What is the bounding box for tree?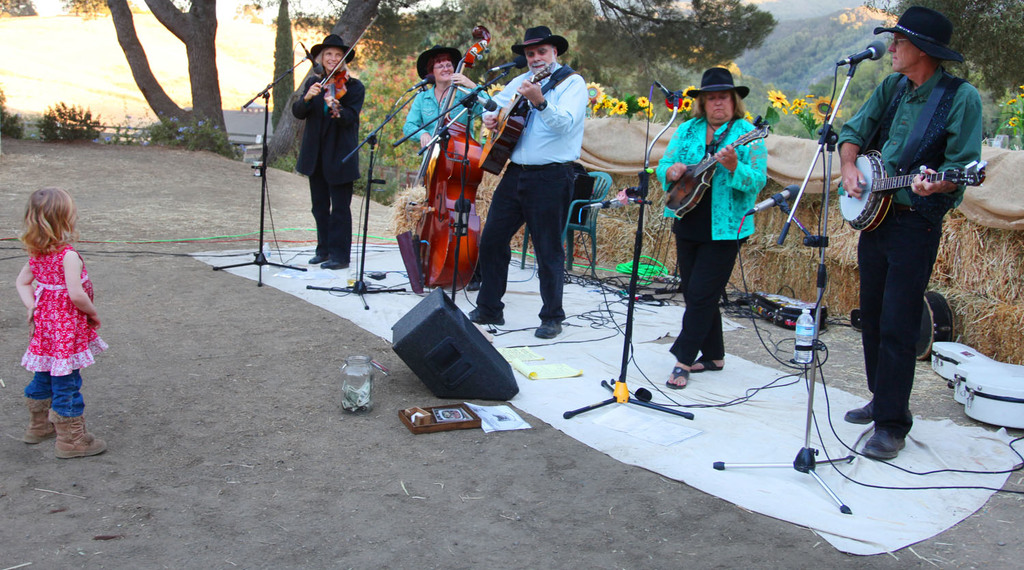
898,0,1023,101.
